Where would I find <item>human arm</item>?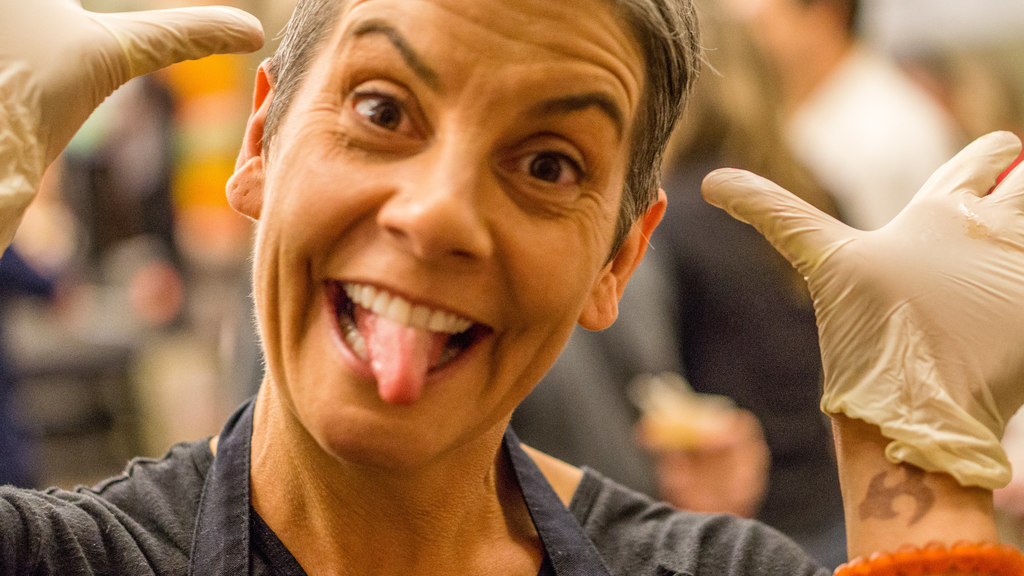
At 4, 0, 267, 575.
